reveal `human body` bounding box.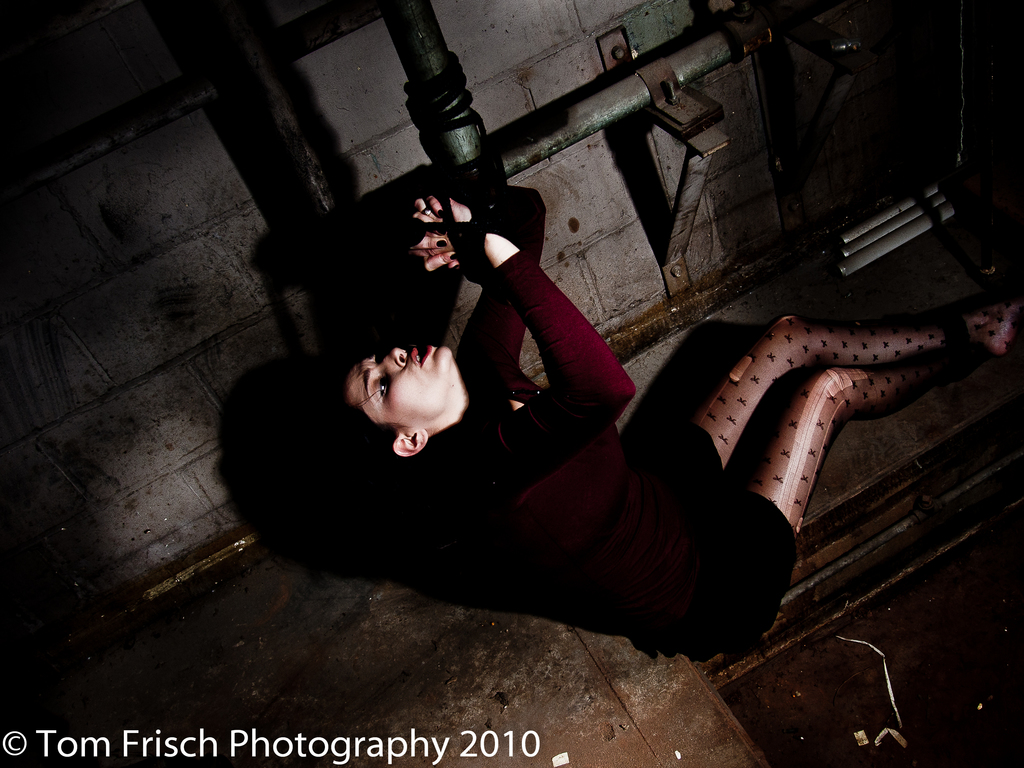
Revealed: bbox=[333, 196, 1023, 659].
